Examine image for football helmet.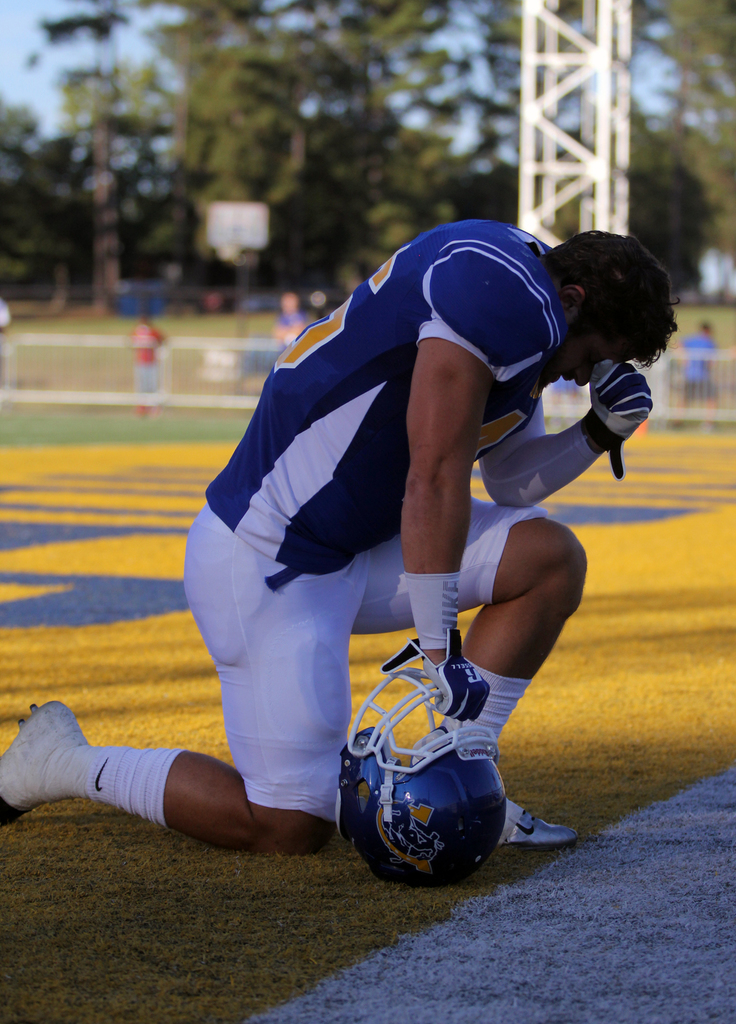
Examination result: (340,606,523,870).
